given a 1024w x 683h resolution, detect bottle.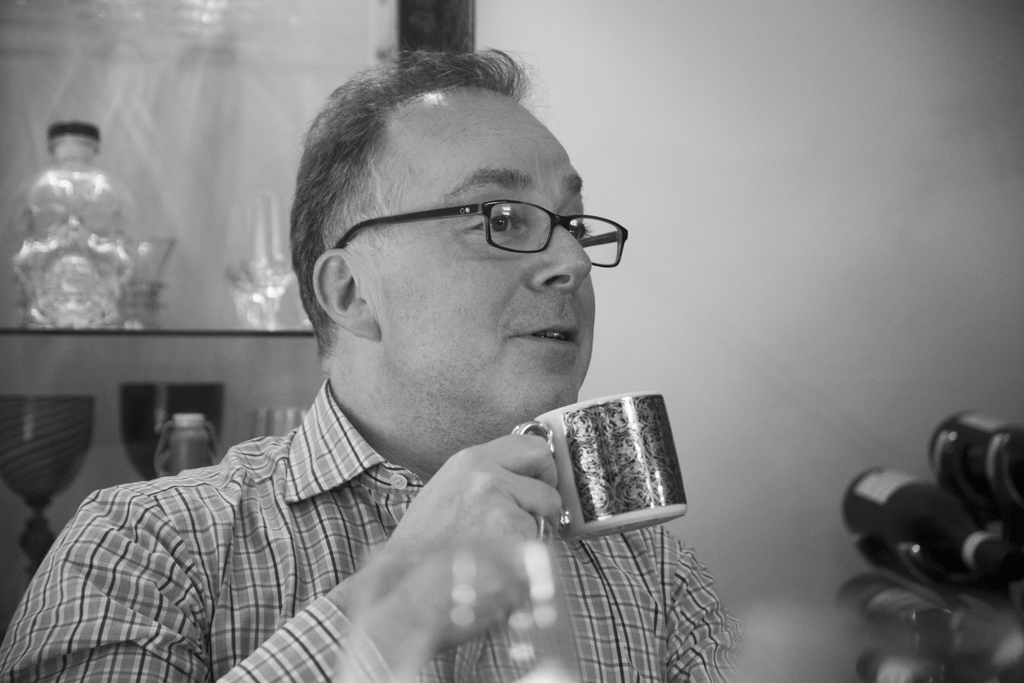
10,124,132,338.
